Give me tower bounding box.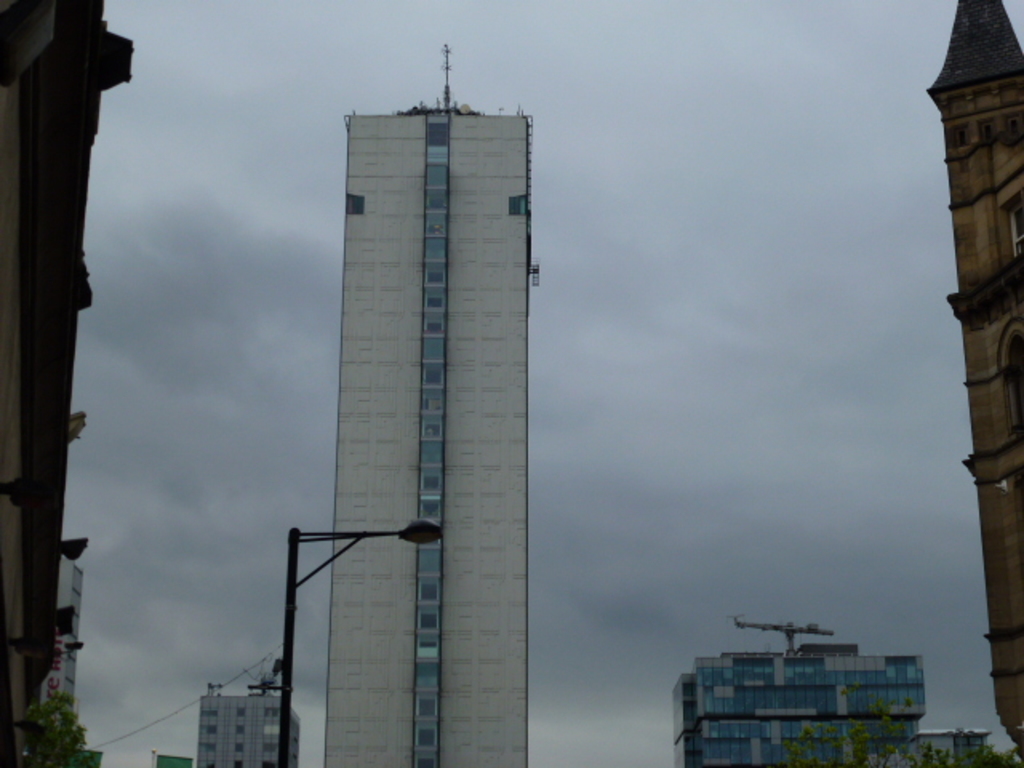
<region>312, 53, 531, 650</region>.
